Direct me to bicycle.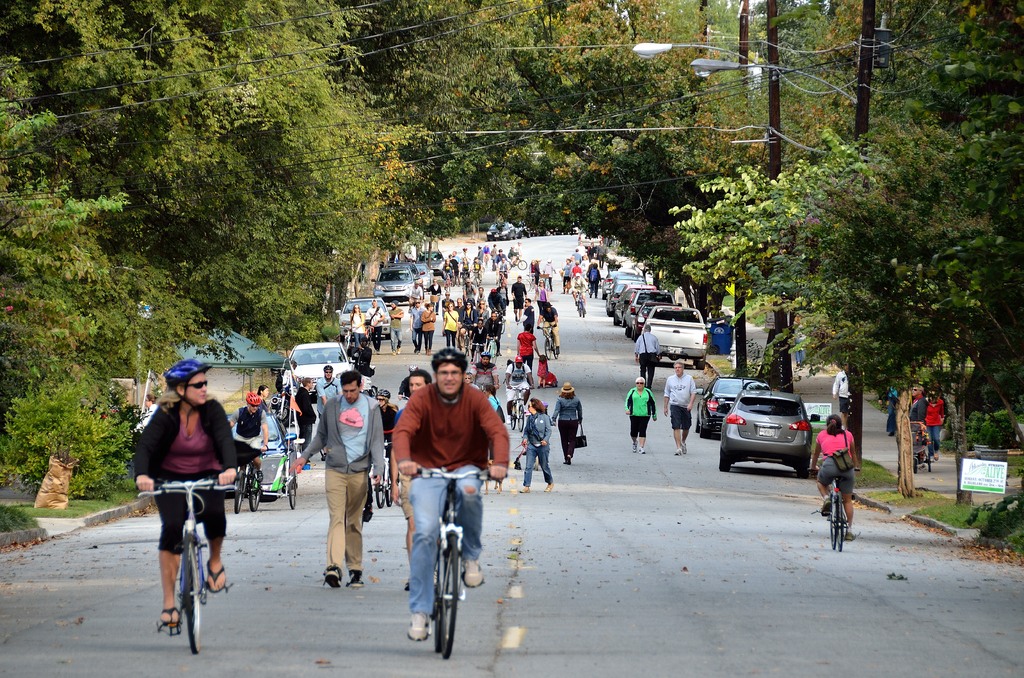
Direction: detection(497, 268, 511, 284).
